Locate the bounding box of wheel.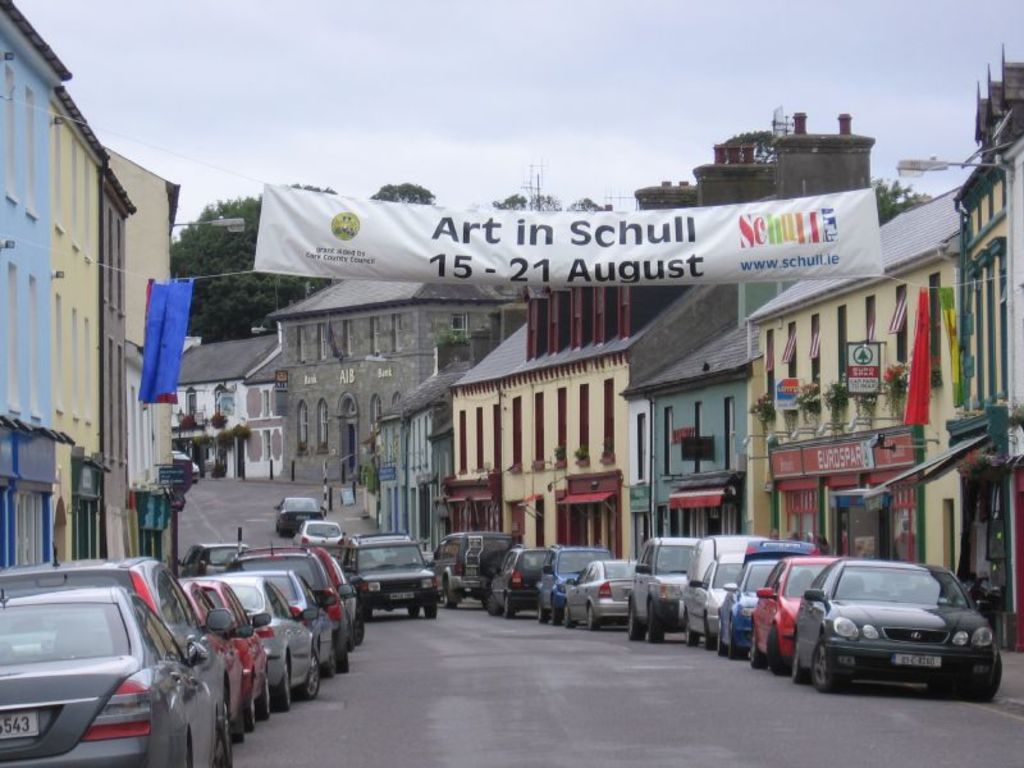
Bounding box: detection(242, 695, 260, 727).
